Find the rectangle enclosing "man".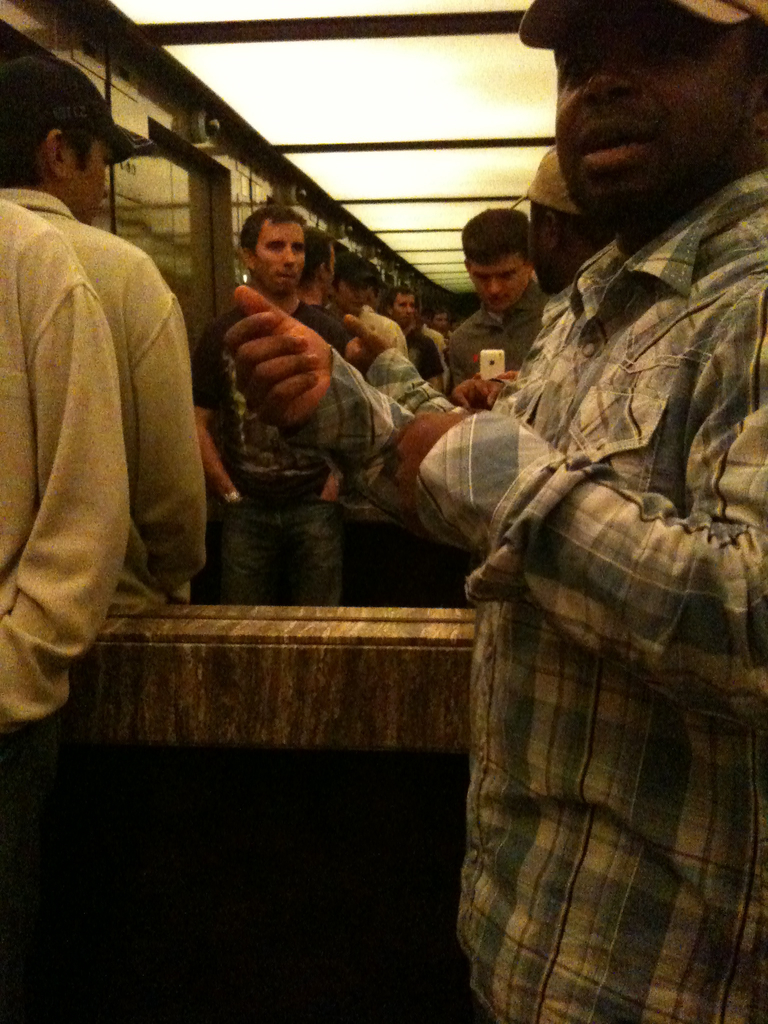
217:0:767:1023.
